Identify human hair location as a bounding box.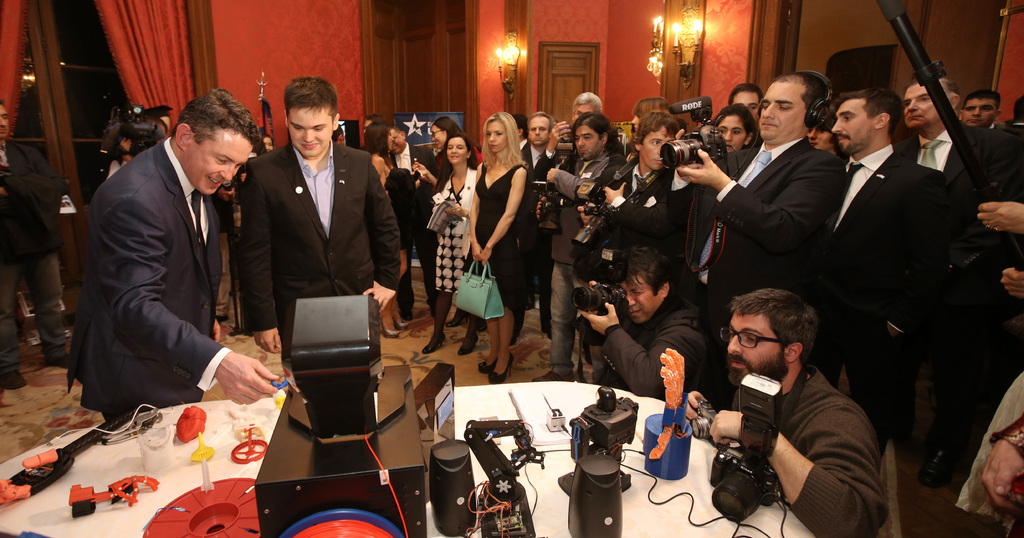
Rect(479, 110, 527, 172).
